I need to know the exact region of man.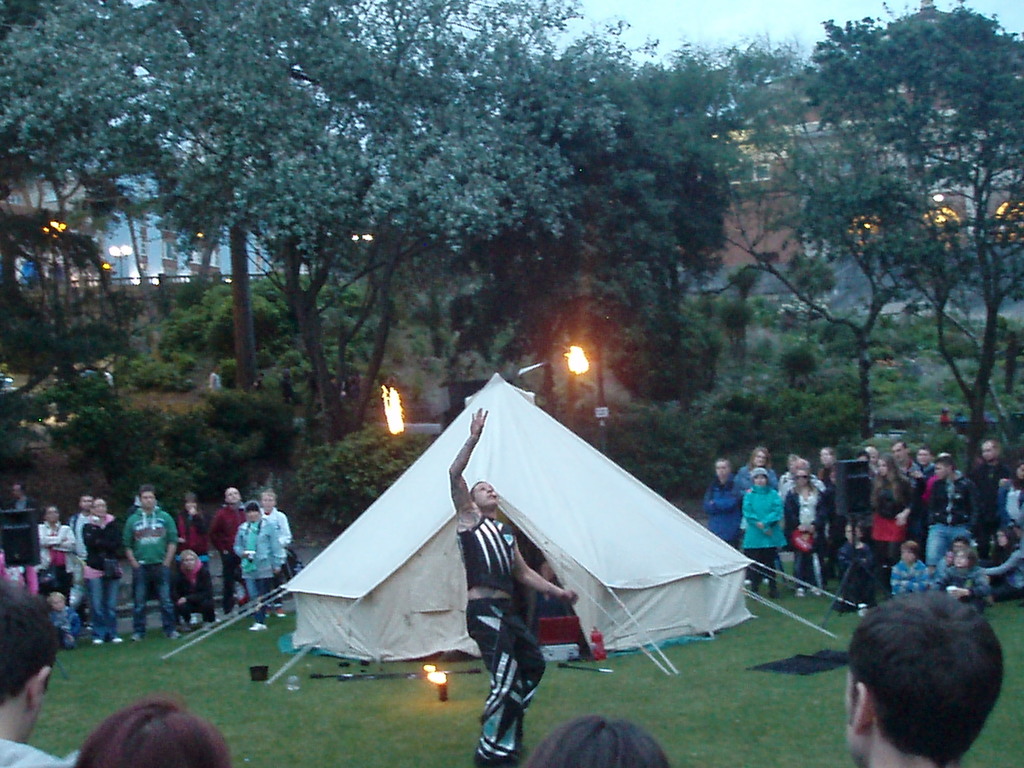
Region: [left=447, top=410, right=578, bottom=767].
